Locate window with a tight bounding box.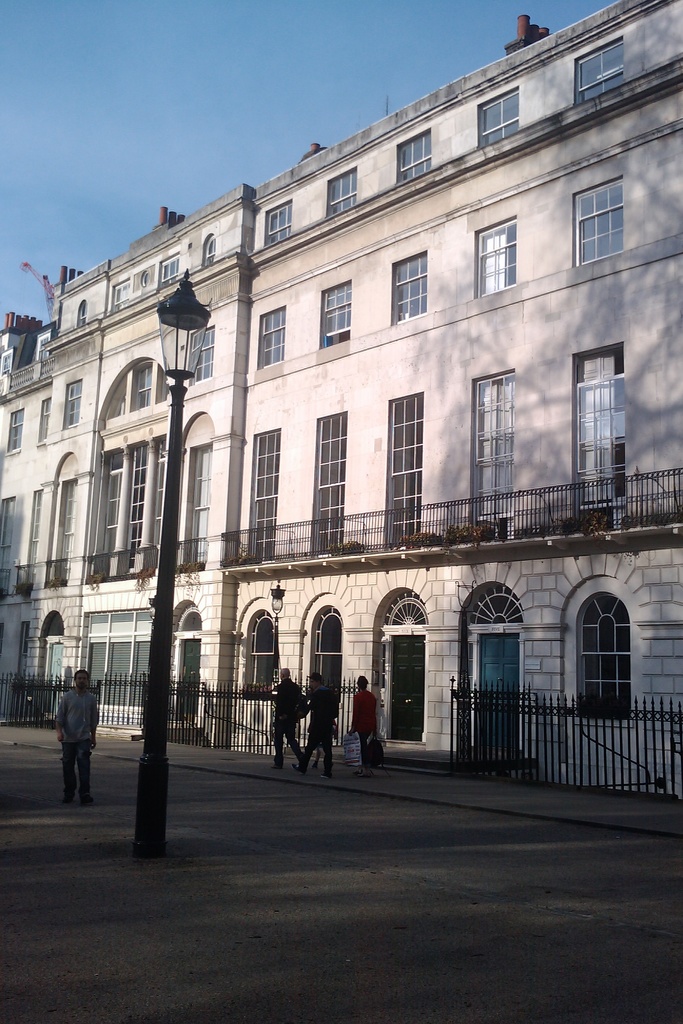
pyautogui.locateOnScreen(575, 344, 629, 509).
